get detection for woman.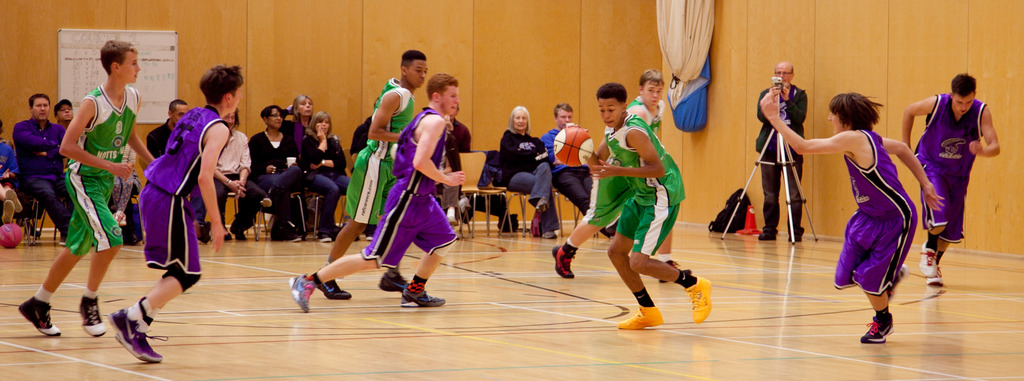
Detection: <box>300,112,360,239</box>.
